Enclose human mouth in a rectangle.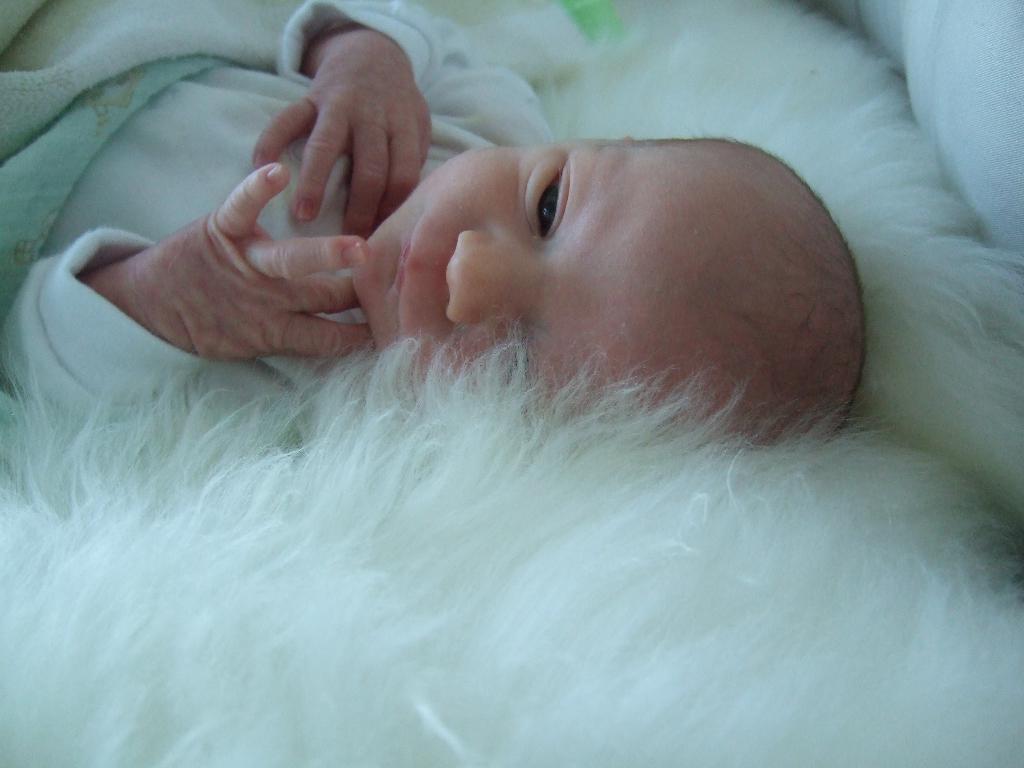
401:243:413:291.
